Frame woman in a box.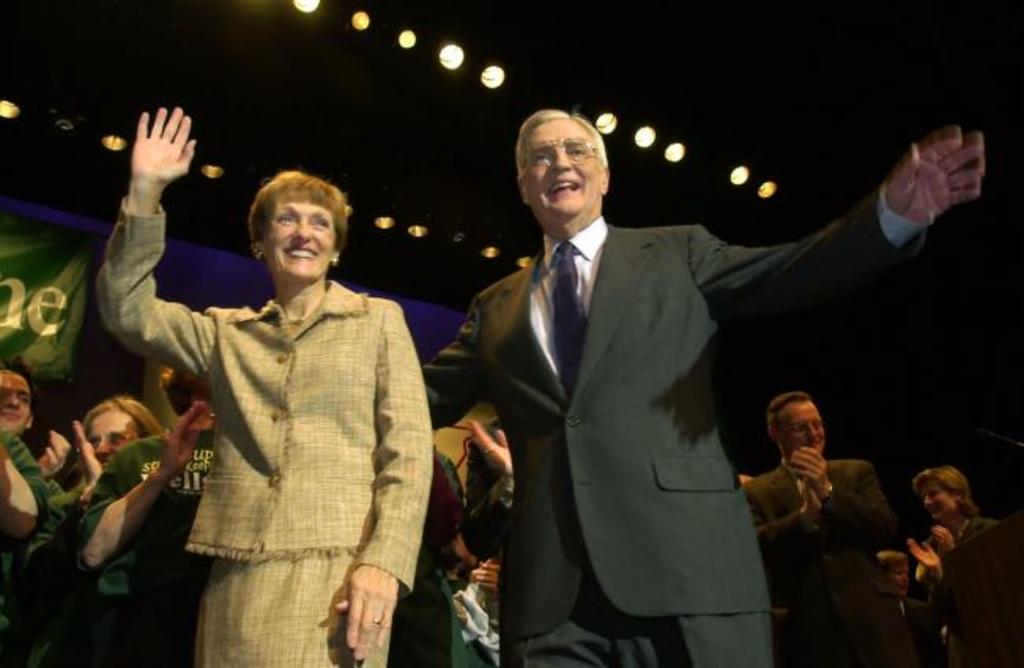
{"x1": 19, "y1": 391, "x2": 164, "y2": 666}.
